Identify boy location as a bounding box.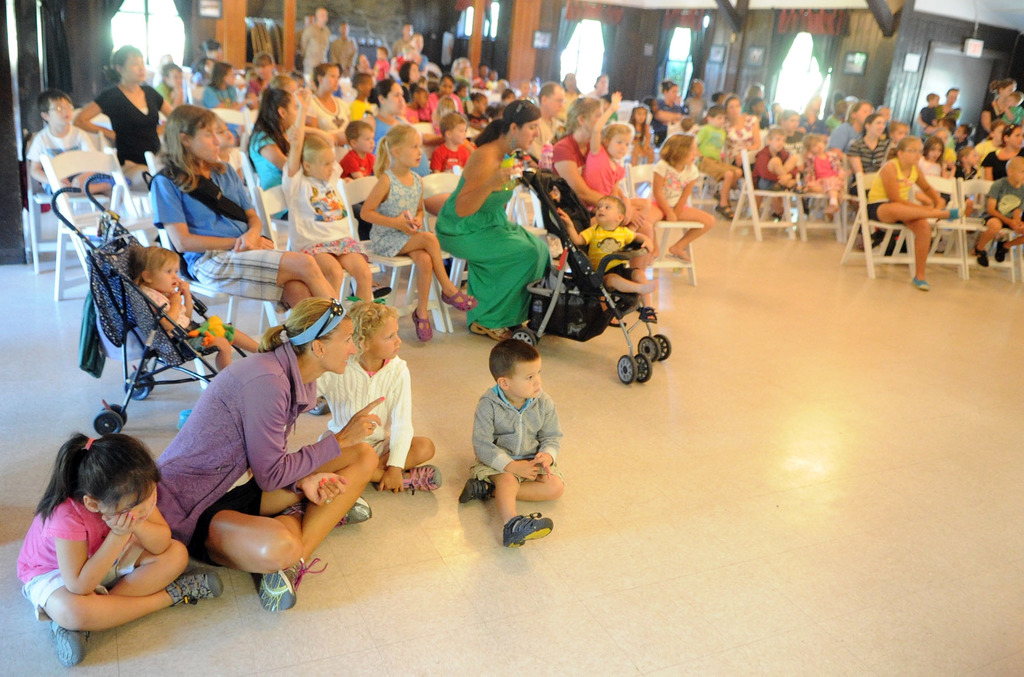
crop(26, 88, 132, 199).
